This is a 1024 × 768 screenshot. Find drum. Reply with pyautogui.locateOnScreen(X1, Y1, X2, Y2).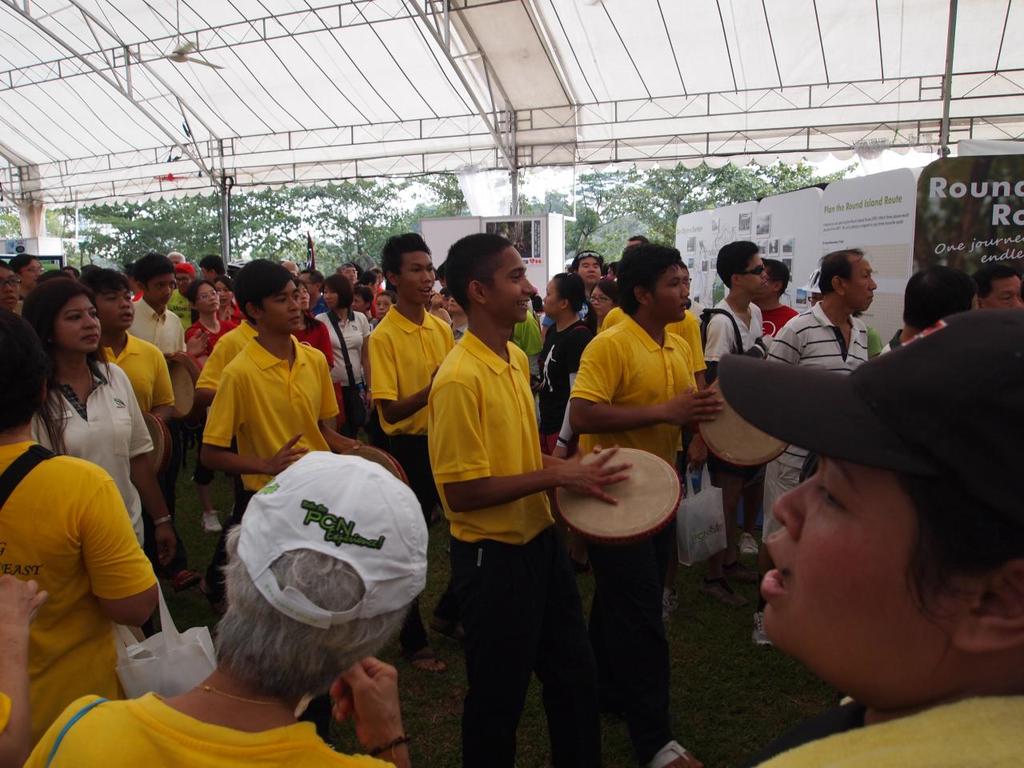
pyautogui.locateOnScreen(147, 410, 173, 479).
